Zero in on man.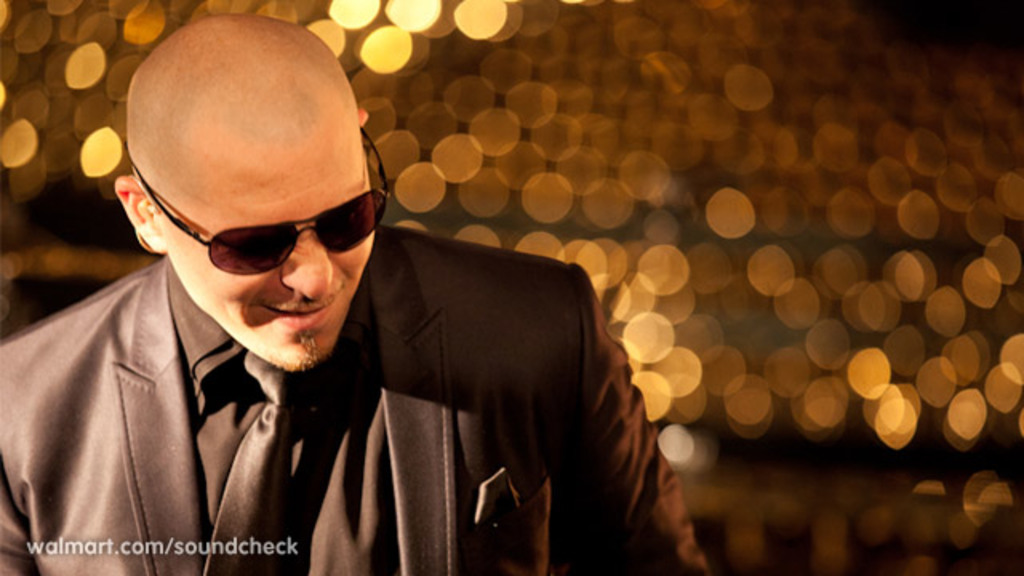
Zeroed in: (left=64, top=50, right=680, bottom=571).
